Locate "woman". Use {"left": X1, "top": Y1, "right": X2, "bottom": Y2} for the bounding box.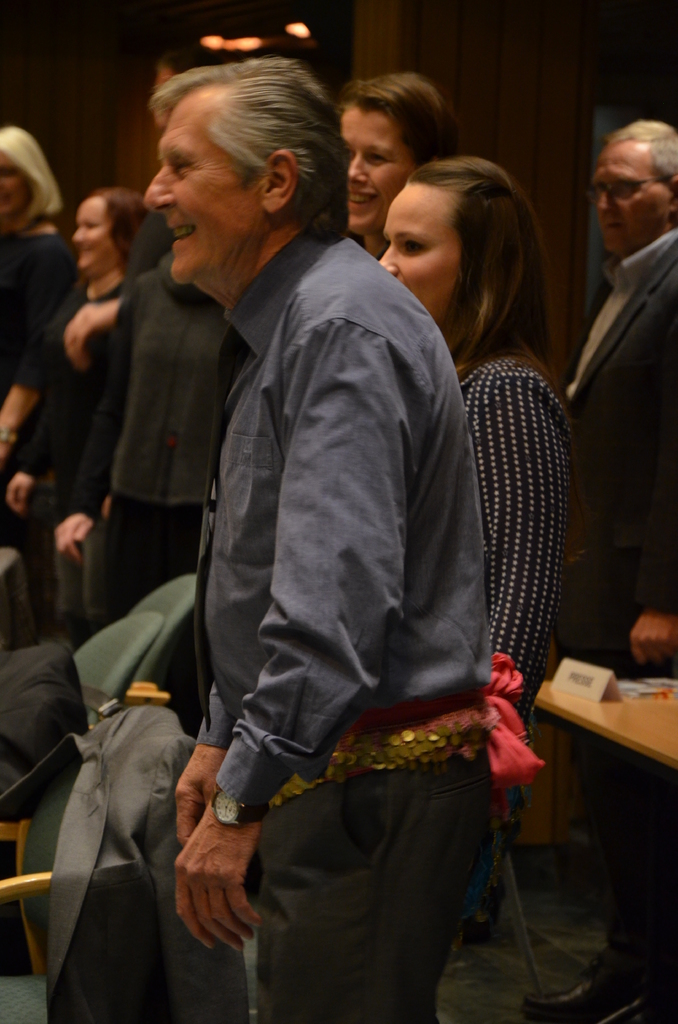
{"left": 3, "top": 182, "right": 147, "bottom": 646}.
